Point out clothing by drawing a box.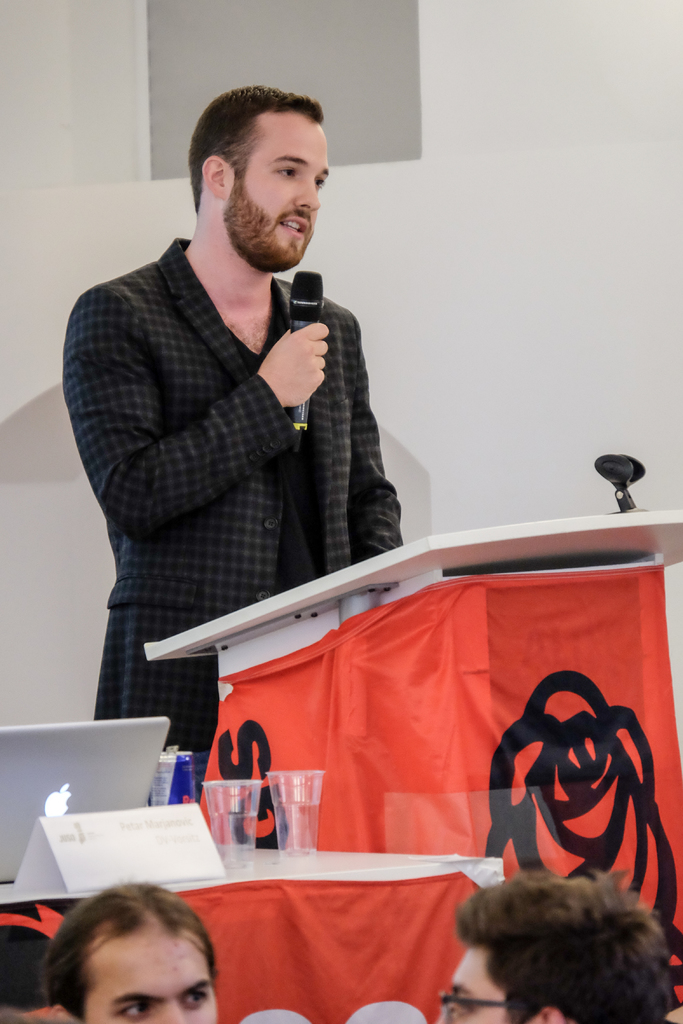
BBox(51, 234, 403, 818).
